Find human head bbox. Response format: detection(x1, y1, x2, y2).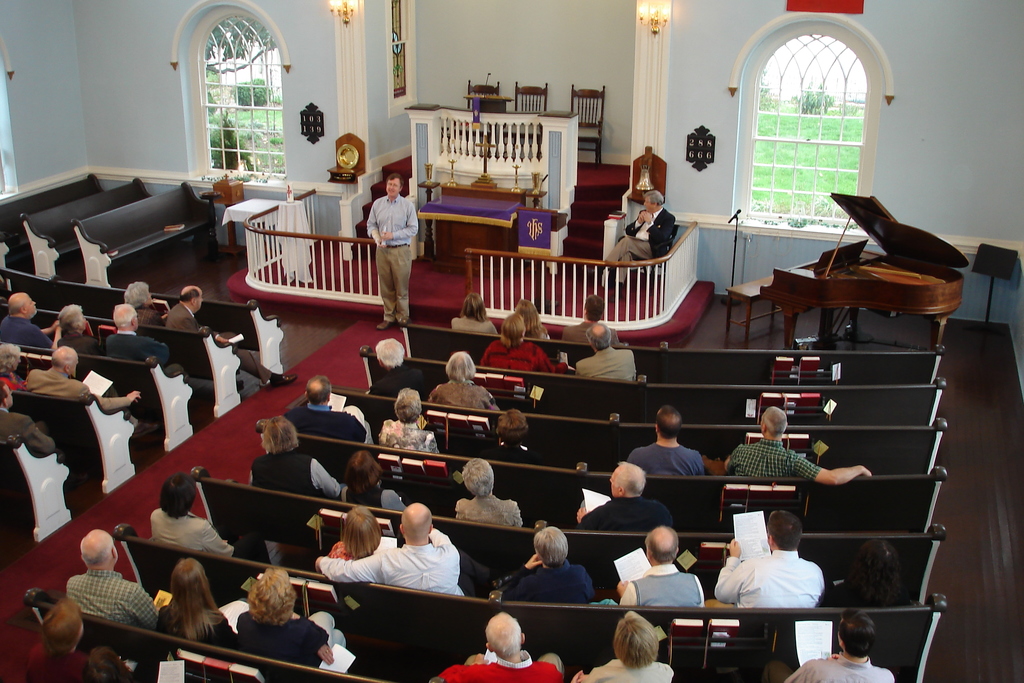
detection(646, 529, 680, 568).
